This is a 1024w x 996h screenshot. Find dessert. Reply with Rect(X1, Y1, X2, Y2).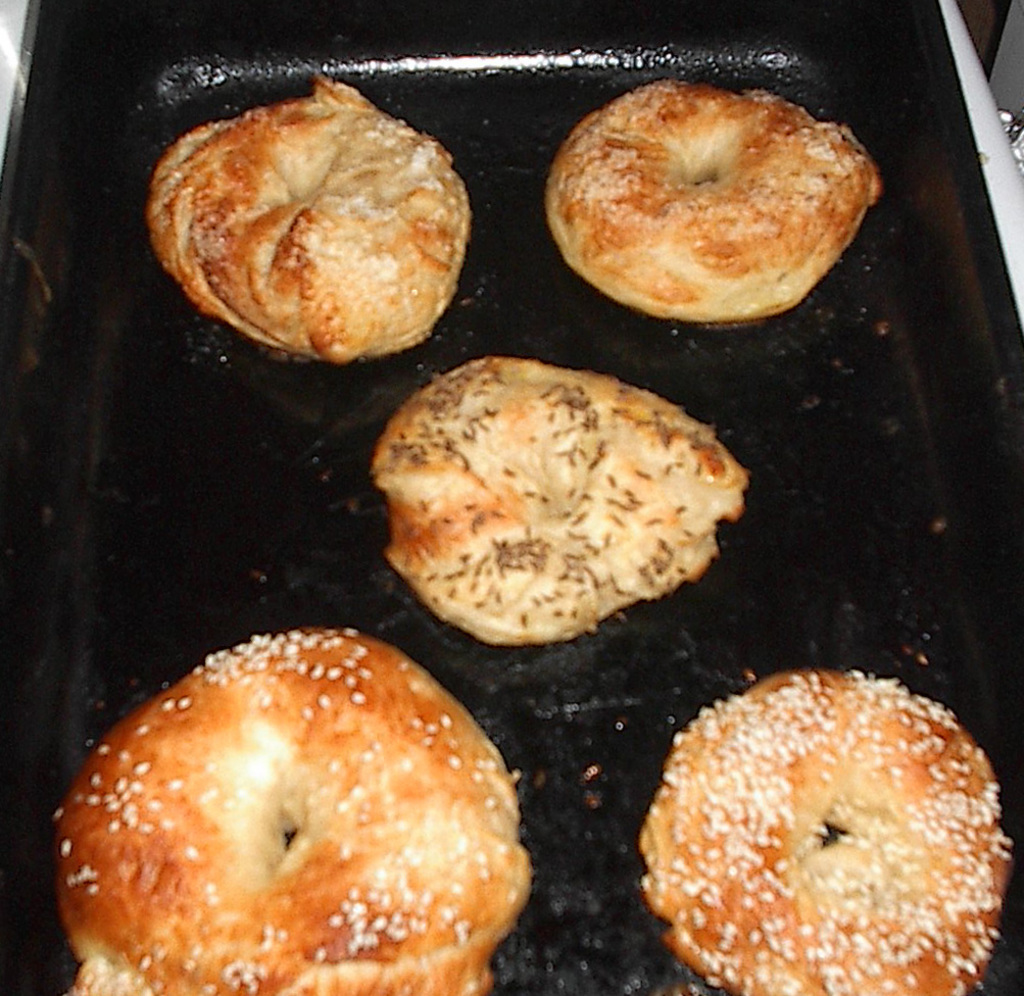
Rect(153, 69, 495, 380).
